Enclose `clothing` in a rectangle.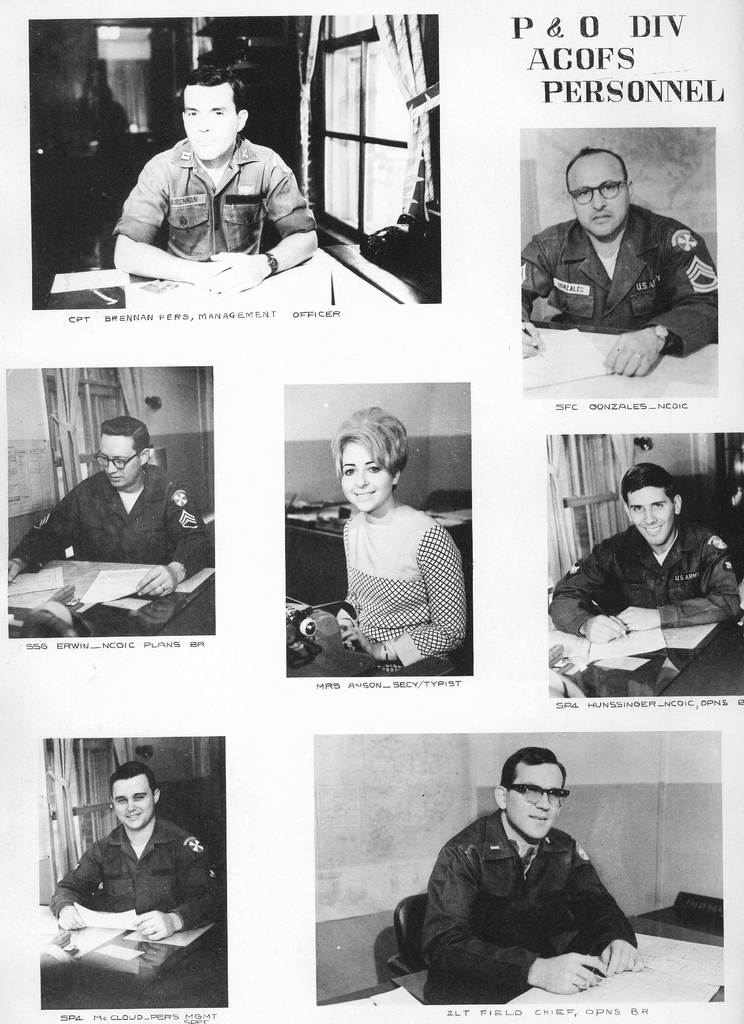
detection(526, 199, 720, 355).
